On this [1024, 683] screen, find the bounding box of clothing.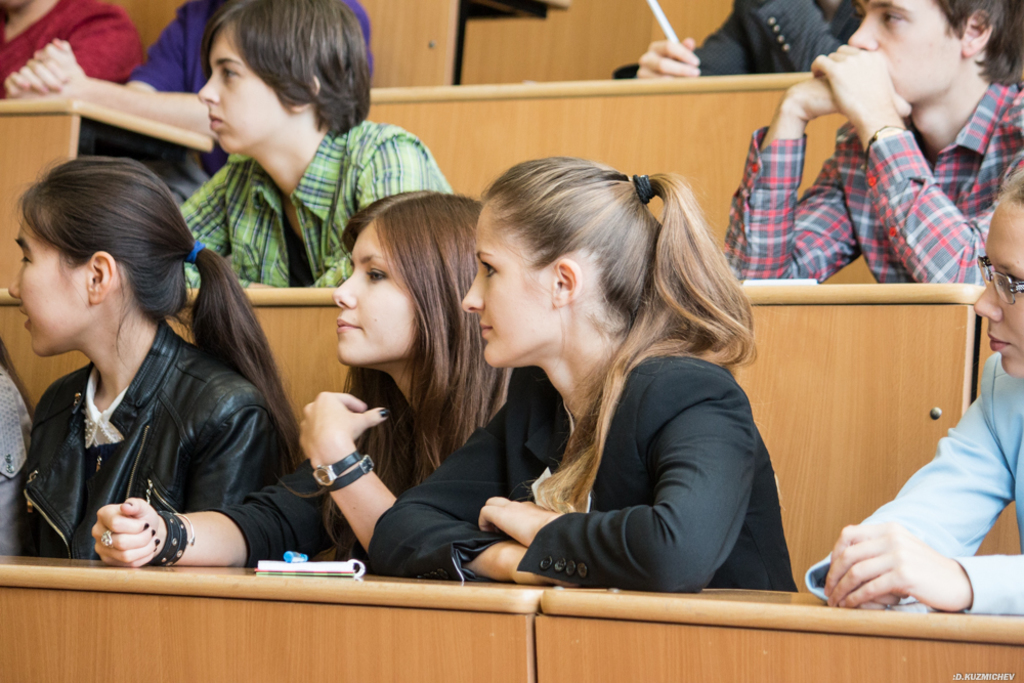
Bounding box: bbox=[217, 359, 415, 567].
